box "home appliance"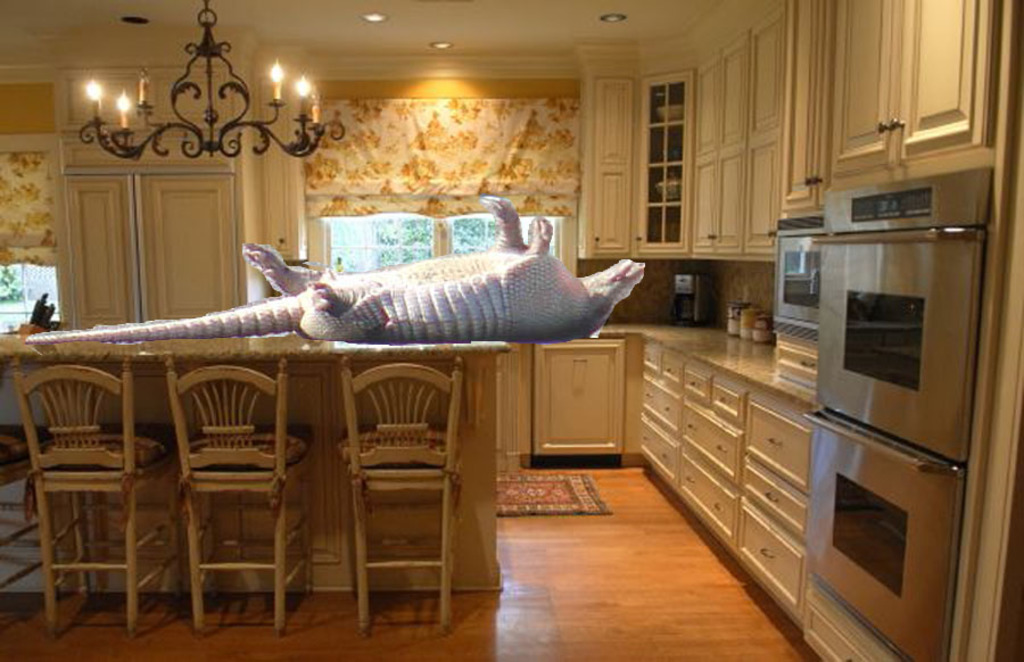
rect(766, 134, 989, 655)
